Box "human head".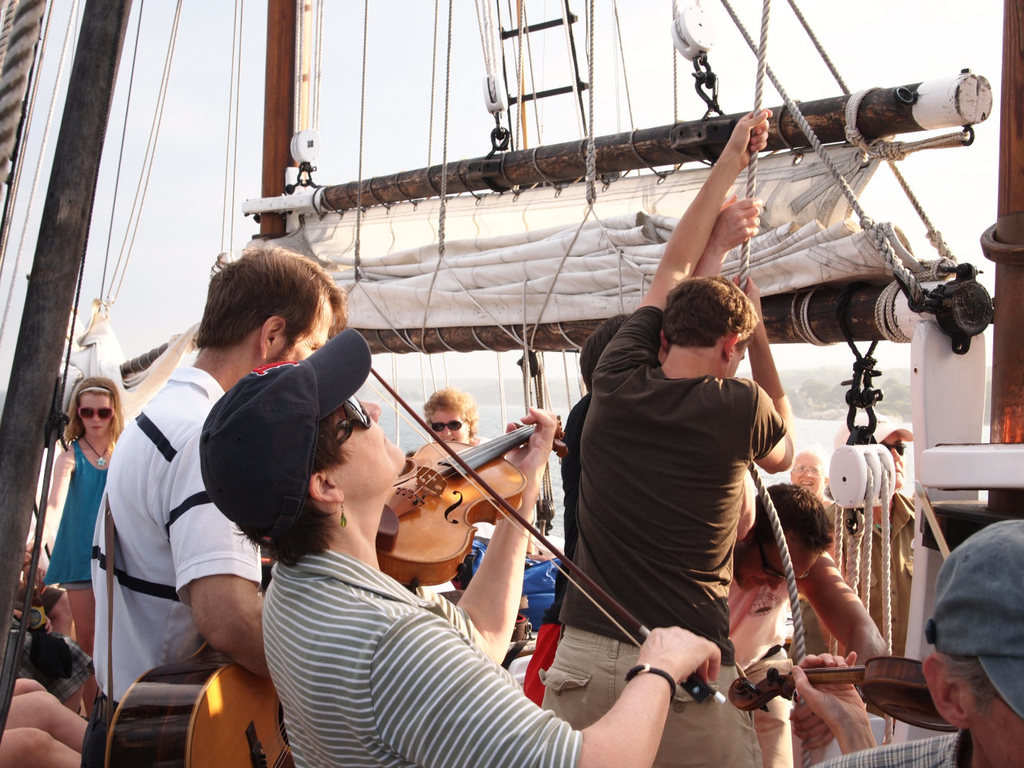
locate(659, 275, 759, 380).
